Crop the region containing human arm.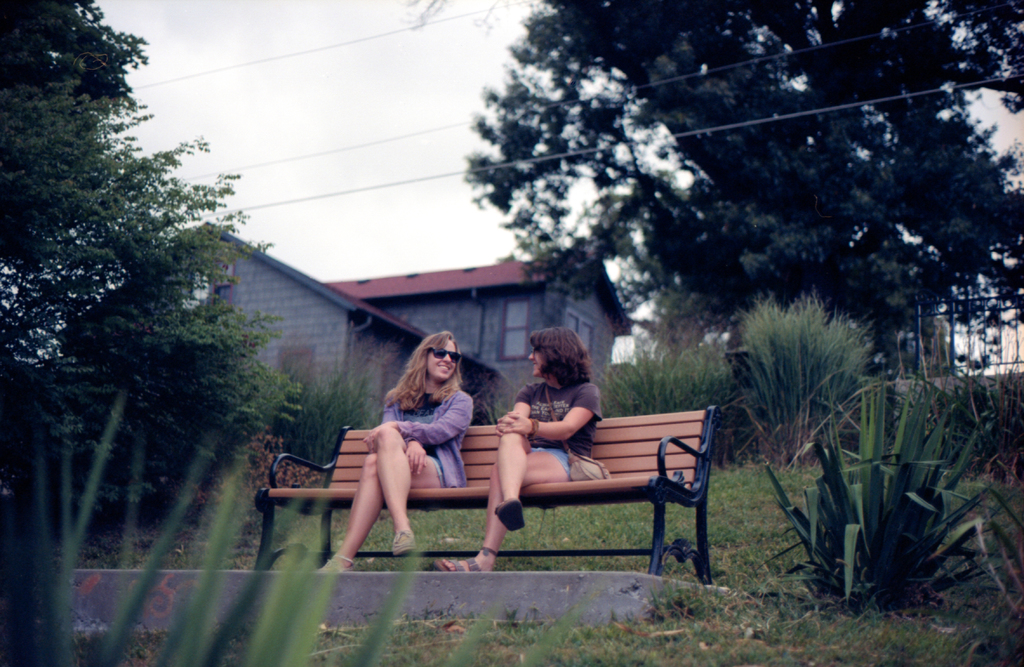
Crop region: detection(497, 383, 598, 442).
